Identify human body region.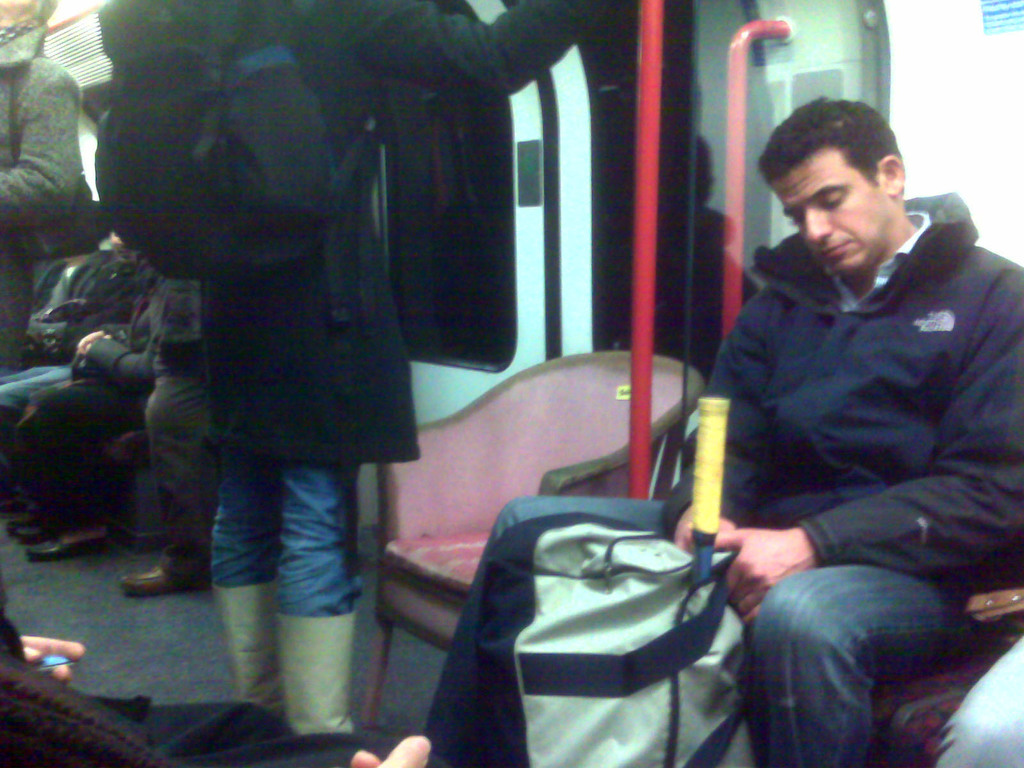
Region: <bbox>125, 20, 428, 726</bbox>.
